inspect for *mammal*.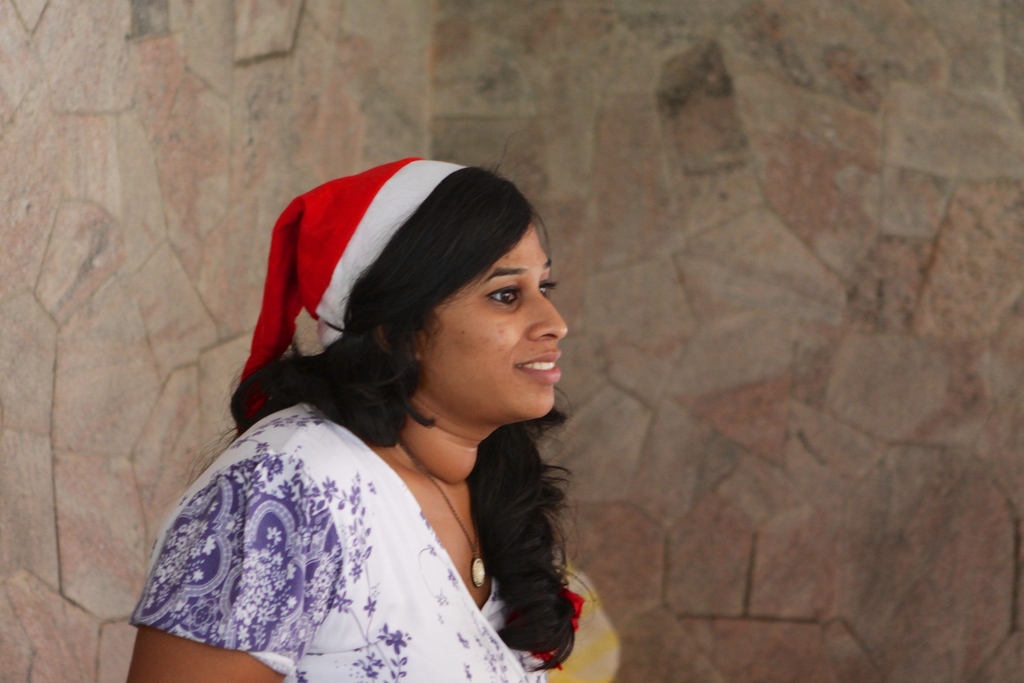
Inspection: <box>127,152,593,682</box>.
